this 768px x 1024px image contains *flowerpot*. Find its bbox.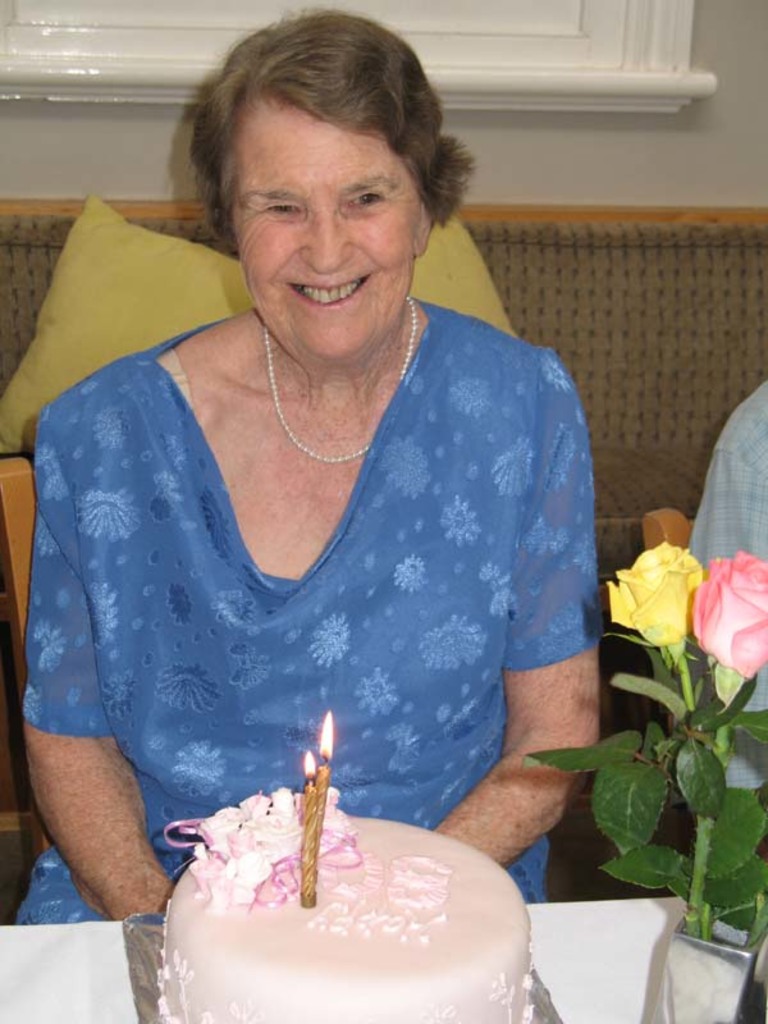
{"x1": 566, "y1": 518, "x2": 758, "y2": 966}.
